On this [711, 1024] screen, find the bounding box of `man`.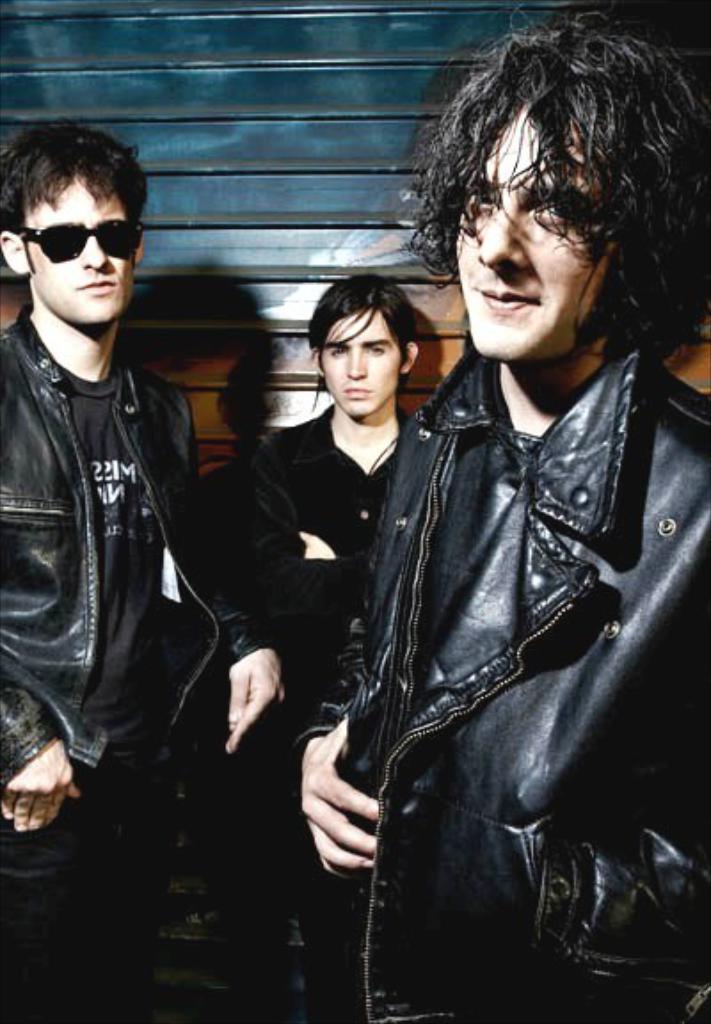
Bounding box: 224,270,437,715.
